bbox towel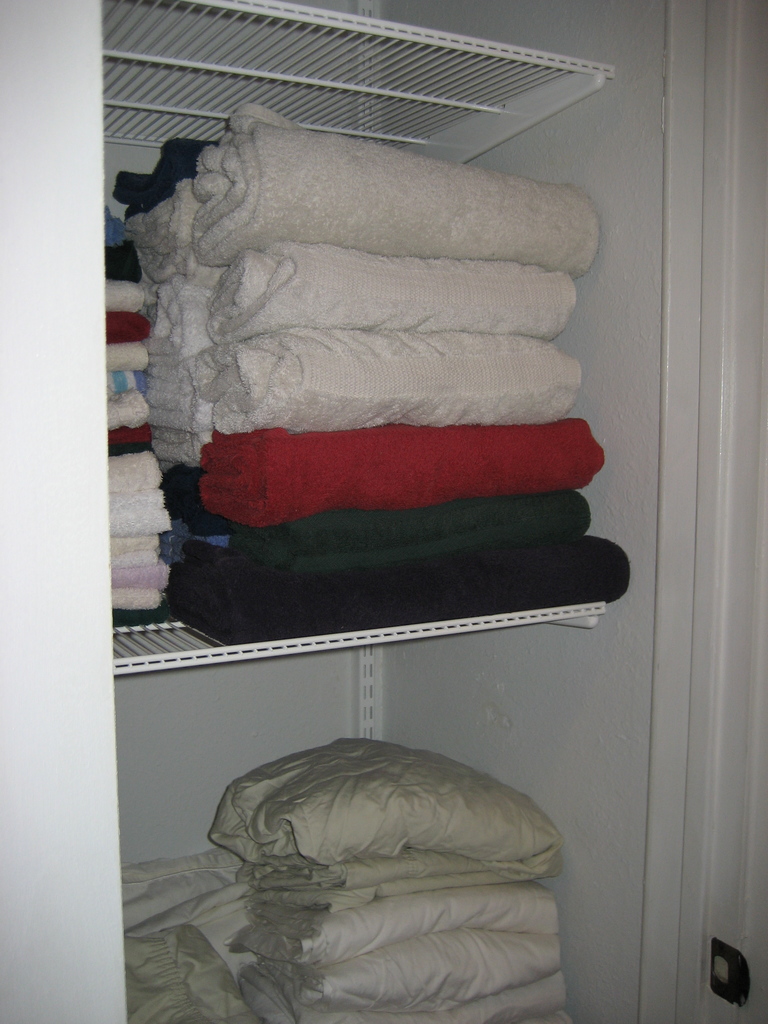
x1=123, y1=175, x2=205, y2=280
